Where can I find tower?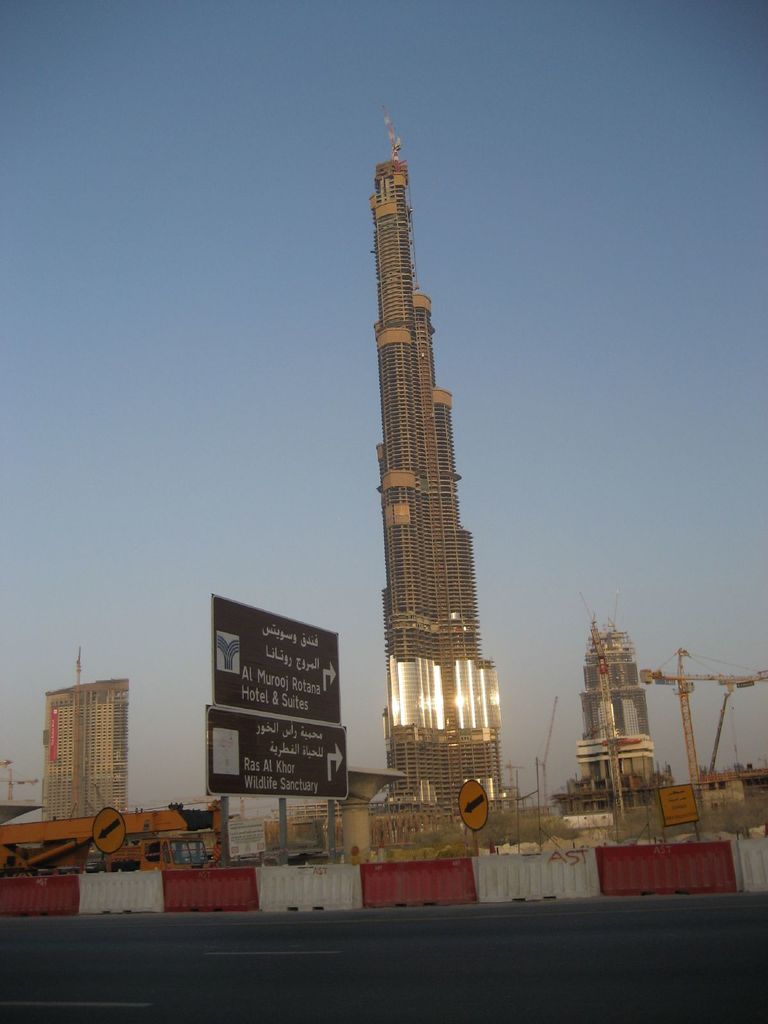
You can find it at bbox=(42, 652, 121, 812).
